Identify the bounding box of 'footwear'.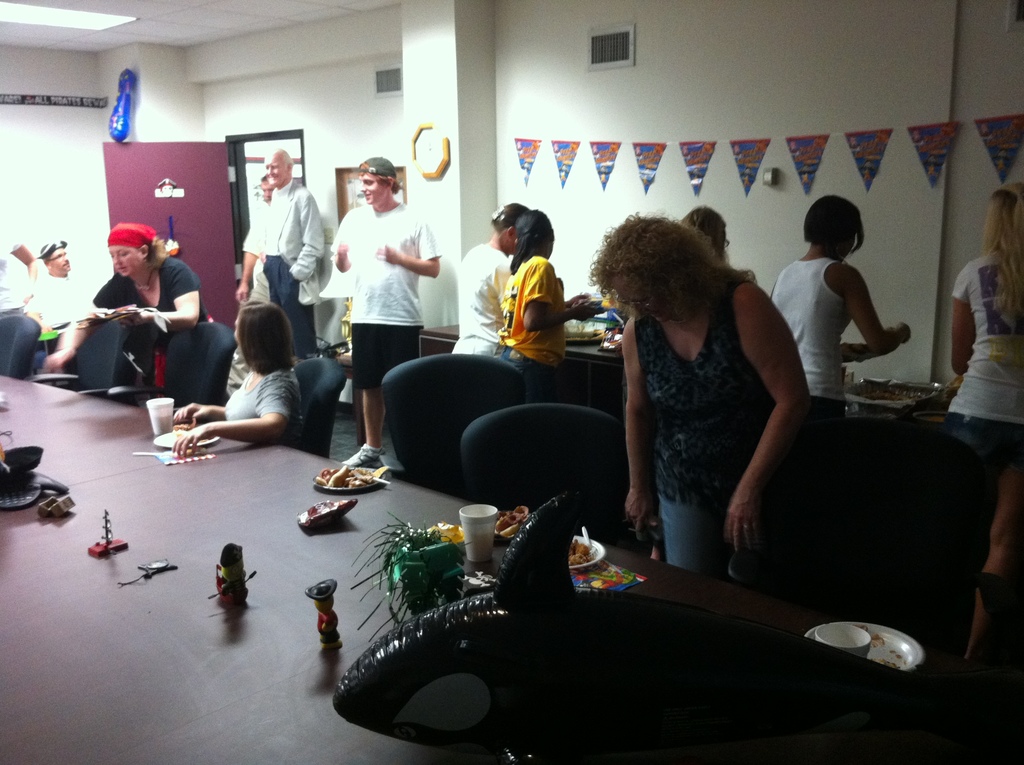
340 435 387 467.
